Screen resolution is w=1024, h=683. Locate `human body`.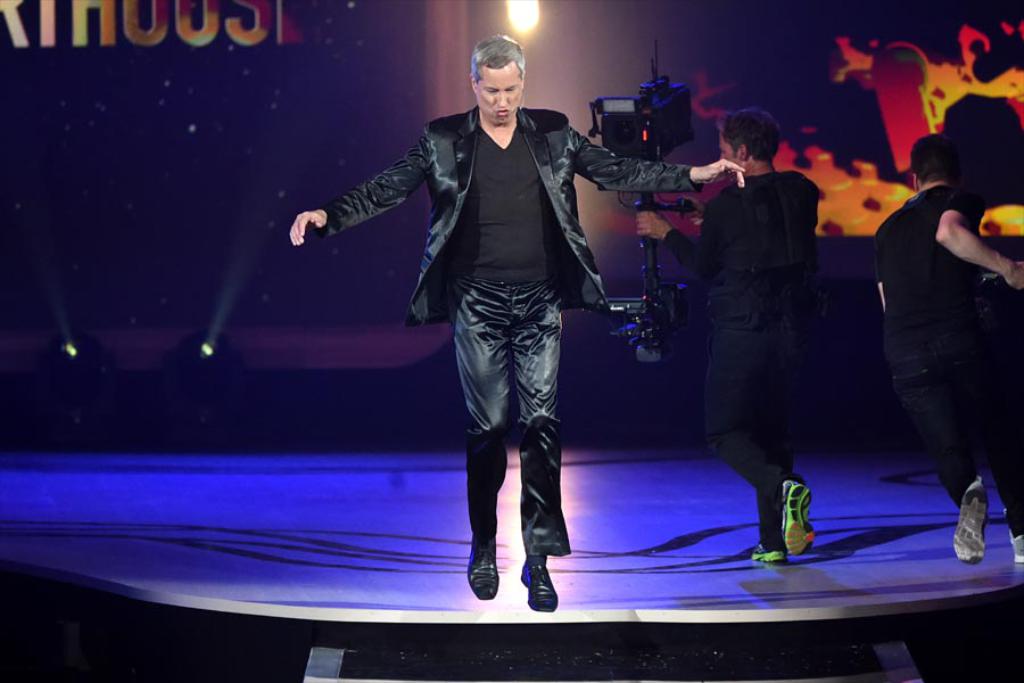
320, 35, 624, 596.
